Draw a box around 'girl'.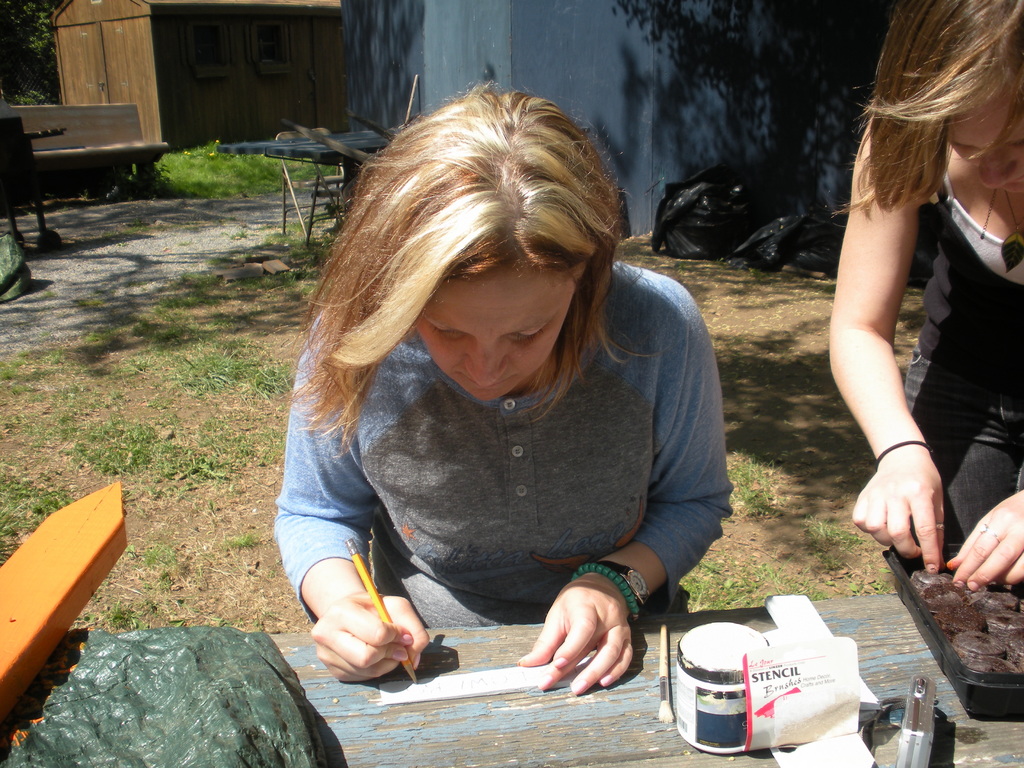
BBox(266, 85, 742, 692).
